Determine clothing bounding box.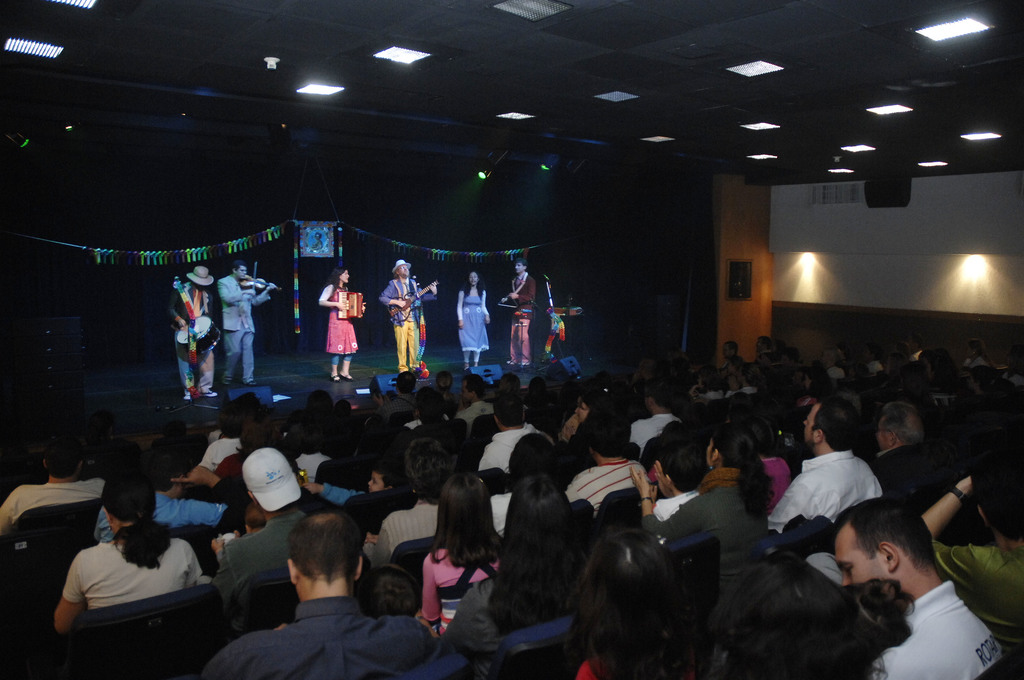
Determined: [198,437,243,471].
